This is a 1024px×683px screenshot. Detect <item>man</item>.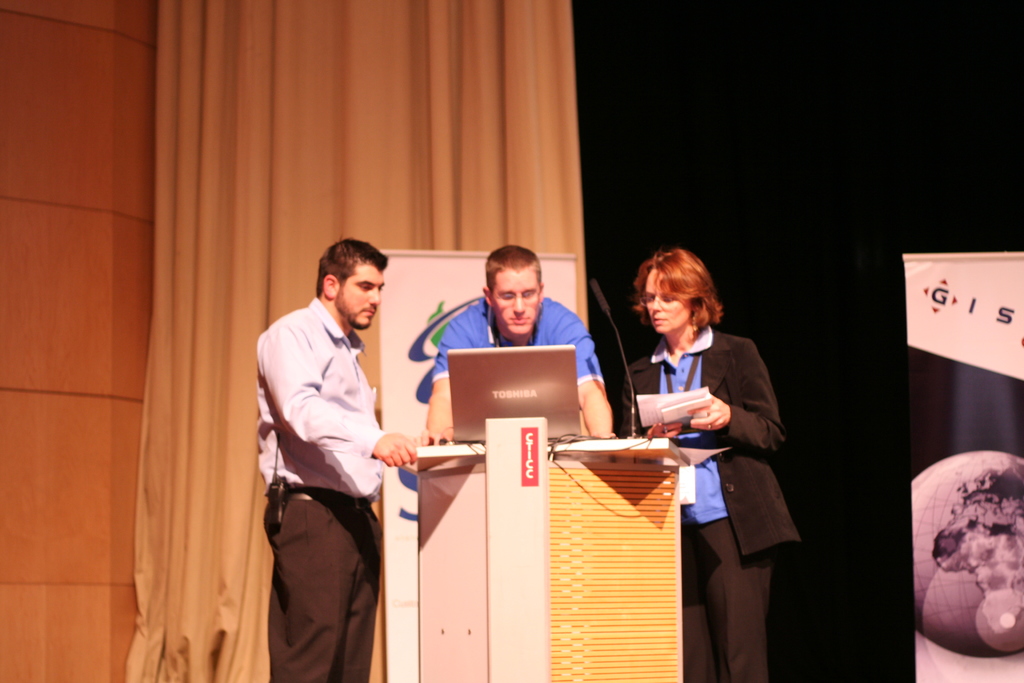
BBox(255, 236, 415, 682).
